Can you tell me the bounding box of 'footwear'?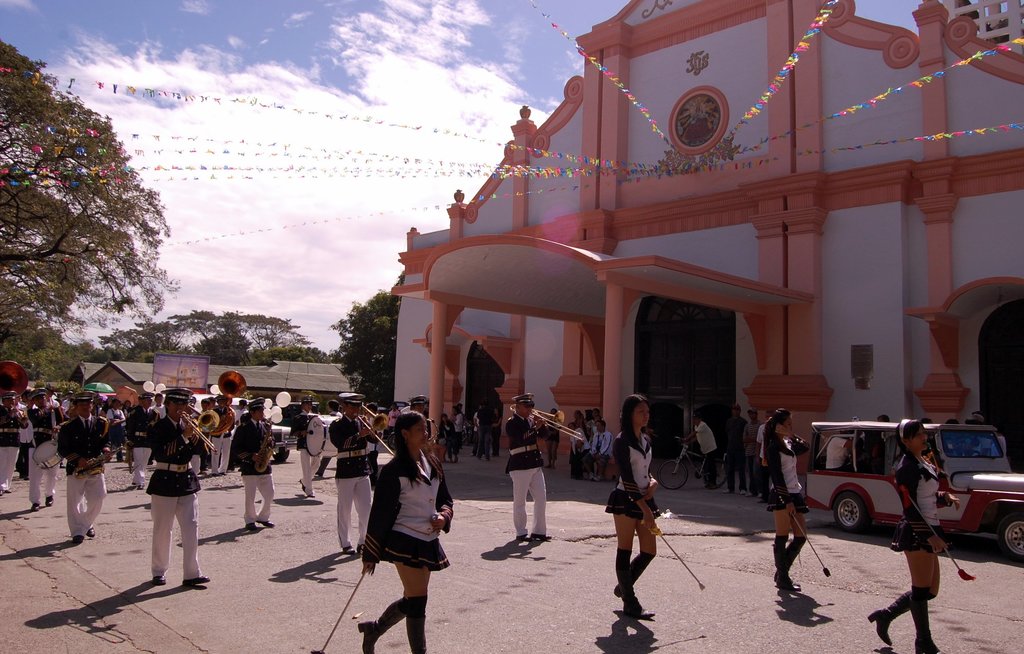
[89, 521, 94, 539].
